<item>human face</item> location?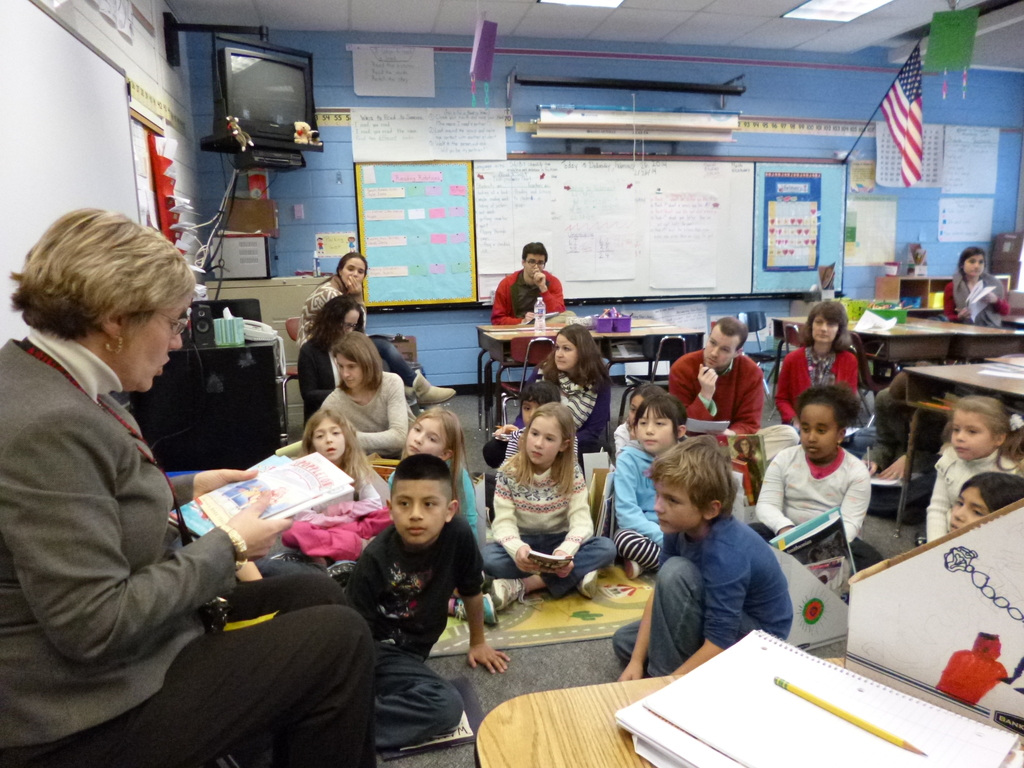
select_region(314, 420, 347, 458)
